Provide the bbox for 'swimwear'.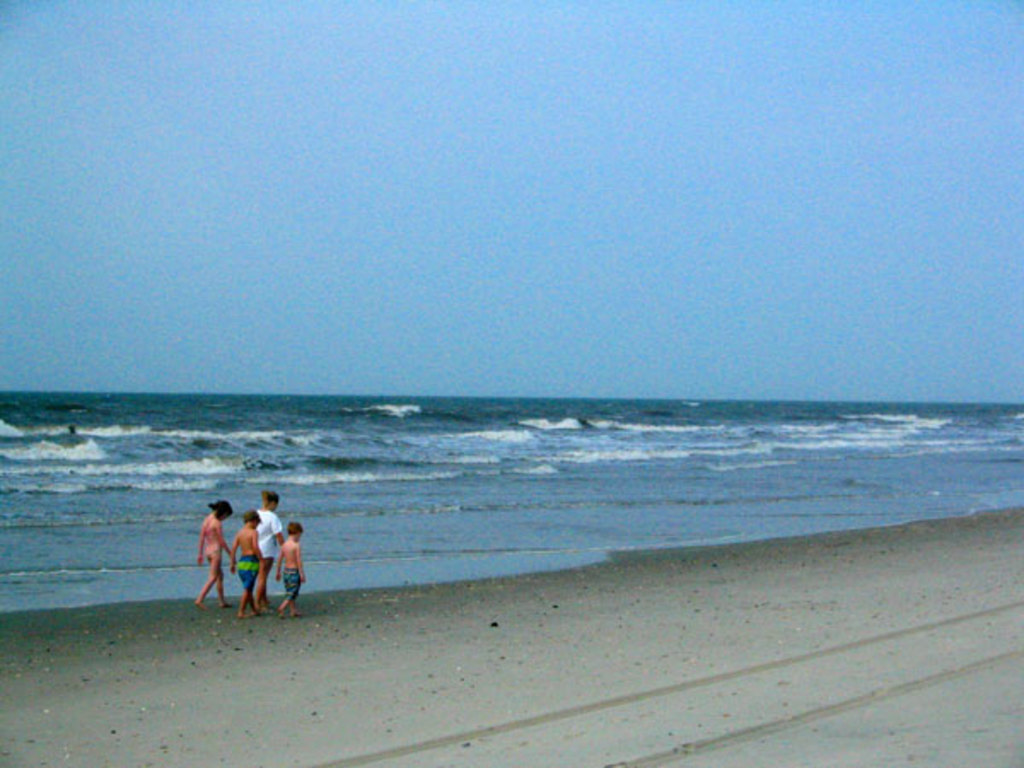
[left=227, top=553, right=259, bottom=585].
